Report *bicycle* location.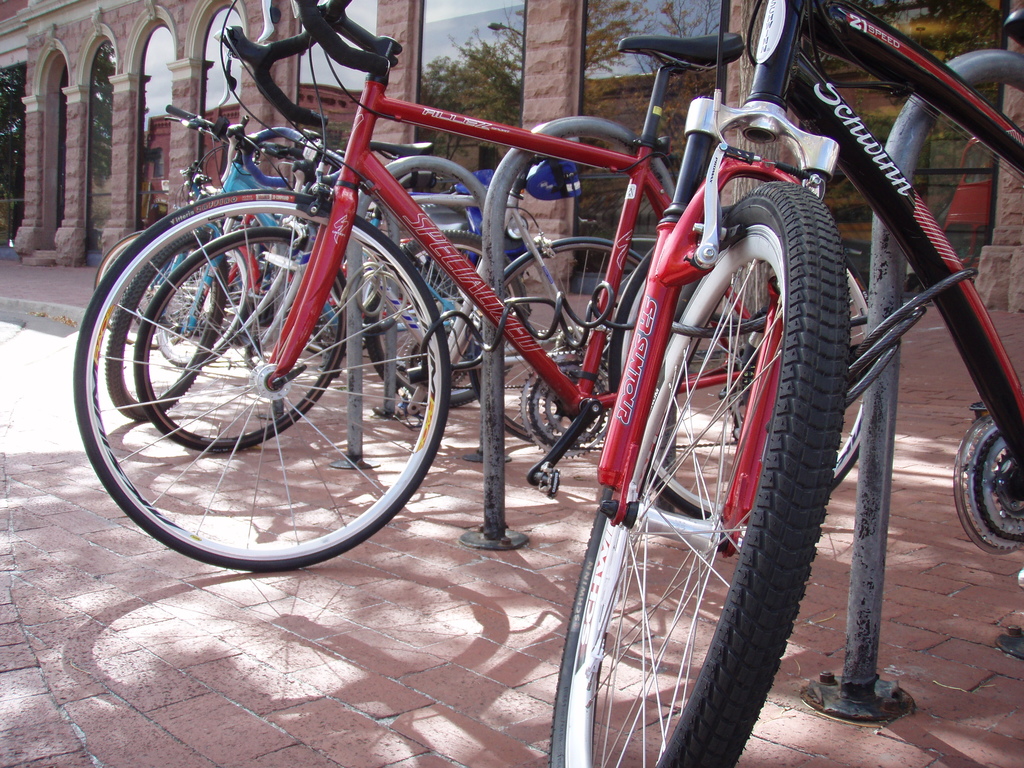
Report: <box>61,0,901,585</box>.
